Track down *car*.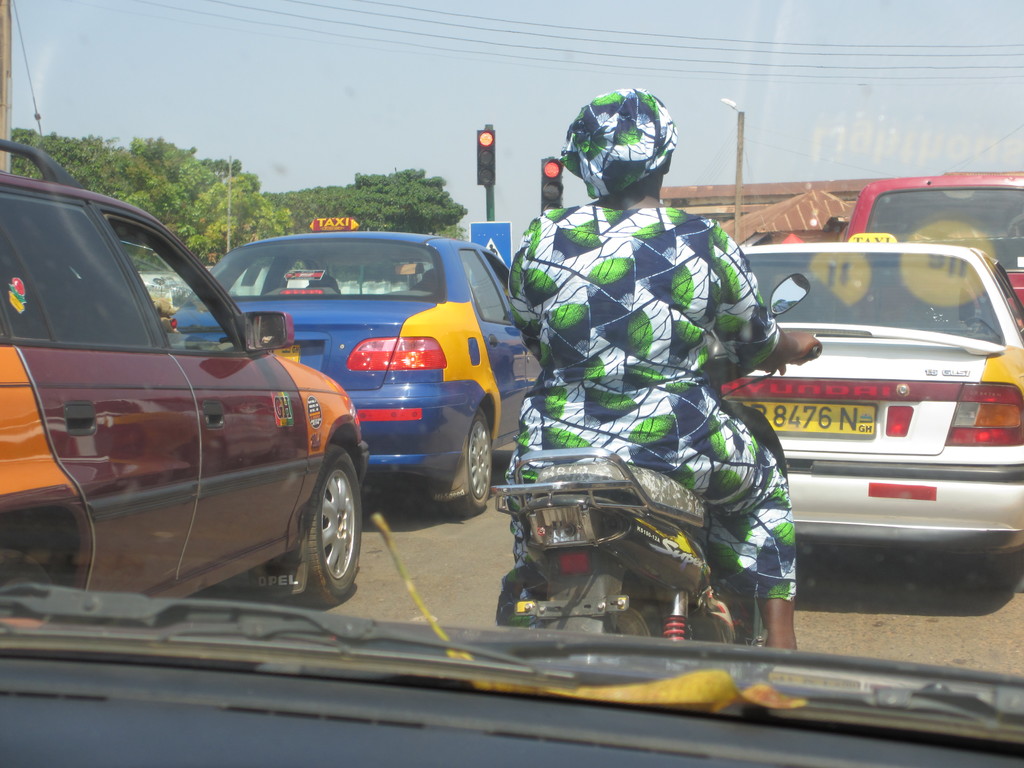
Tracked to region(0, 0, 1023, 767).
